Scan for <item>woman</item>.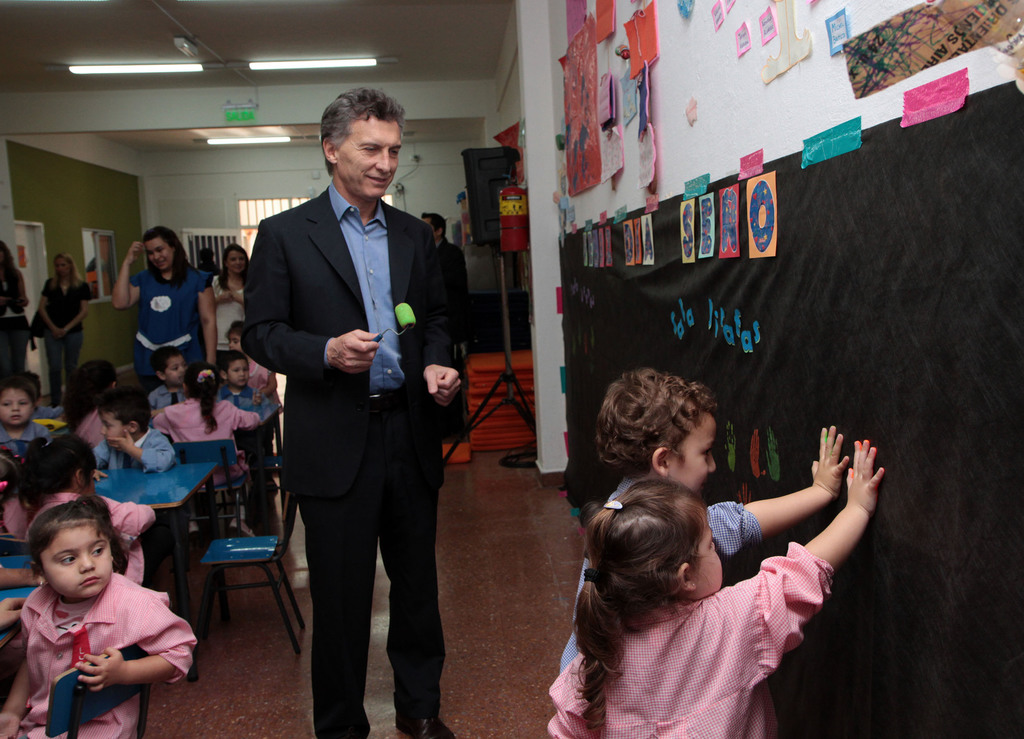
Scan result: box(209, 242, 249, 374).
